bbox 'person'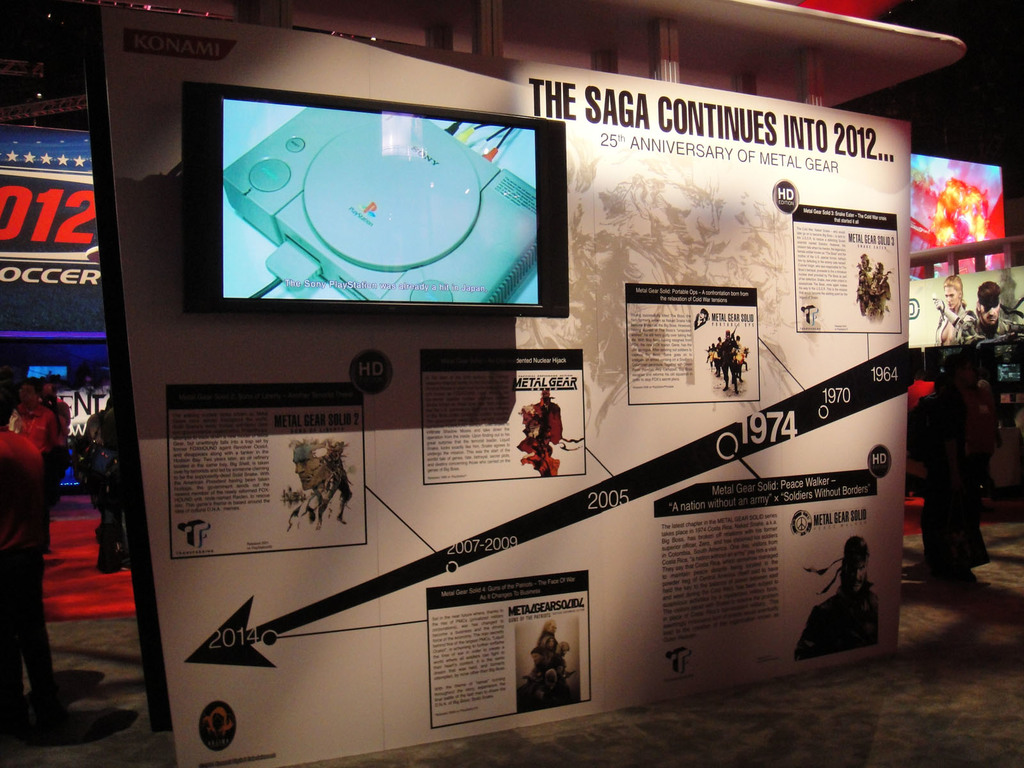
<region>290, 444, 316, 494</region>
